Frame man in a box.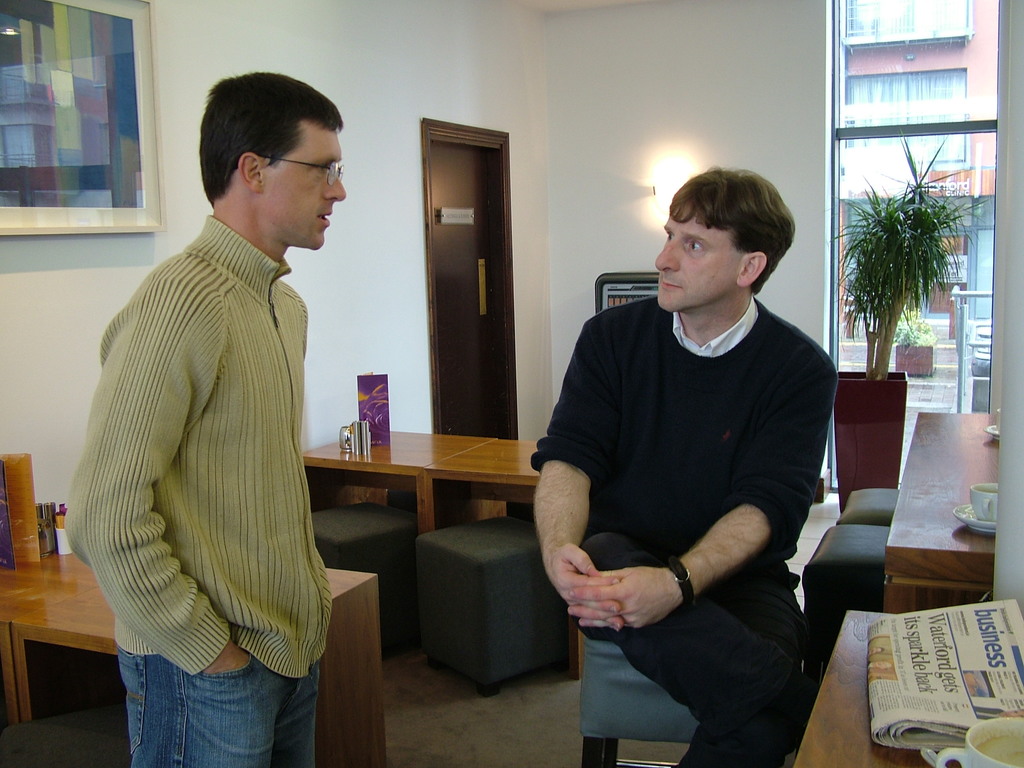
529, 141, 846, 753.
